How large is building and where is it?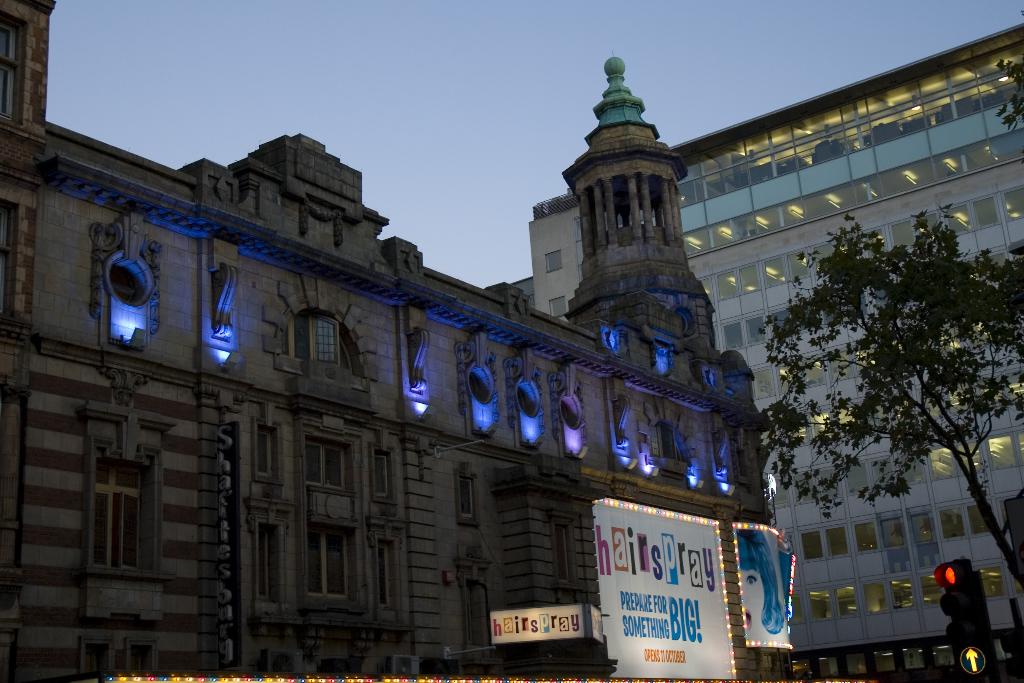
Bounding box: <bbox>0, 0, 57, 682</bbox>.
